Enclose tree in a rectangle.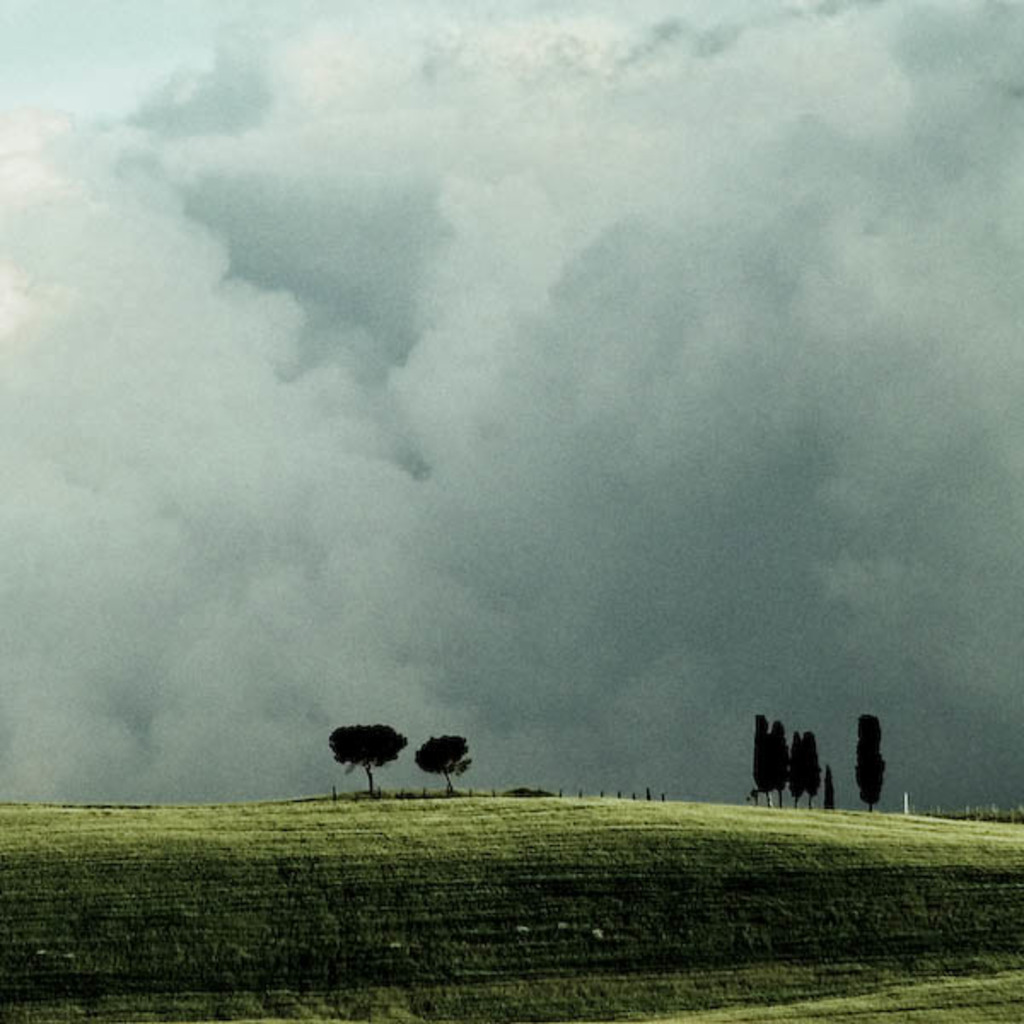
select_region(848, 710, 886, 814).
